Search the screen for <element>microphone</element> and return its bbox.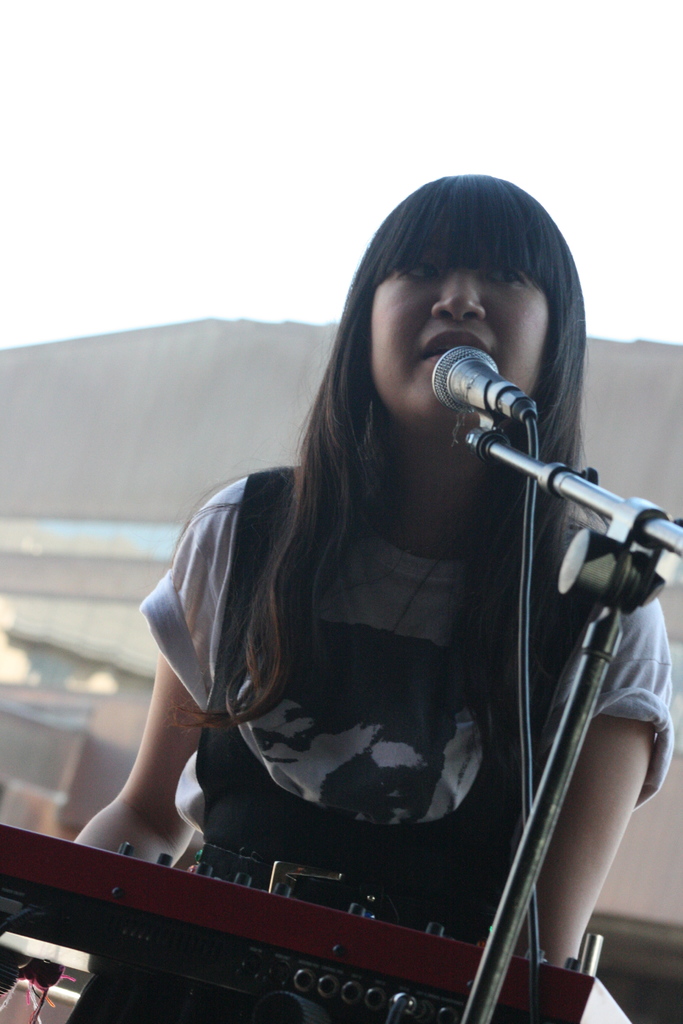
Found: 425/346/530/413.
